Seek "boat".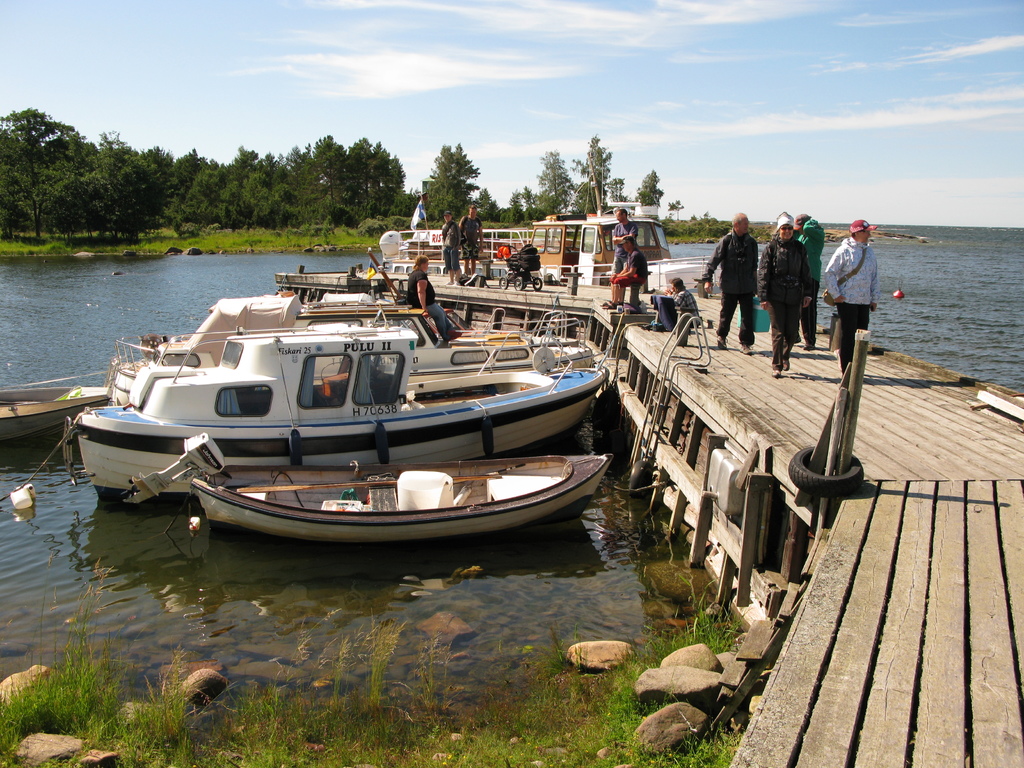
BBox(385, 213, 675, 292).
